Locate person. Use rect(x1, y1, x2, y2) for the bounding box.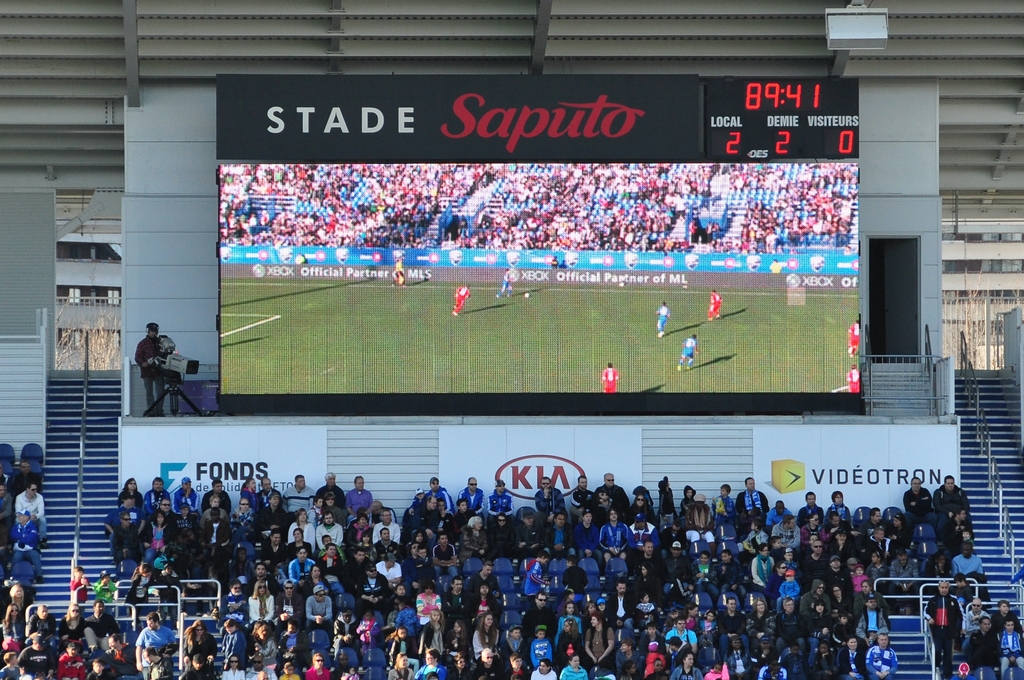
rect(653, 298, 672, 339).
